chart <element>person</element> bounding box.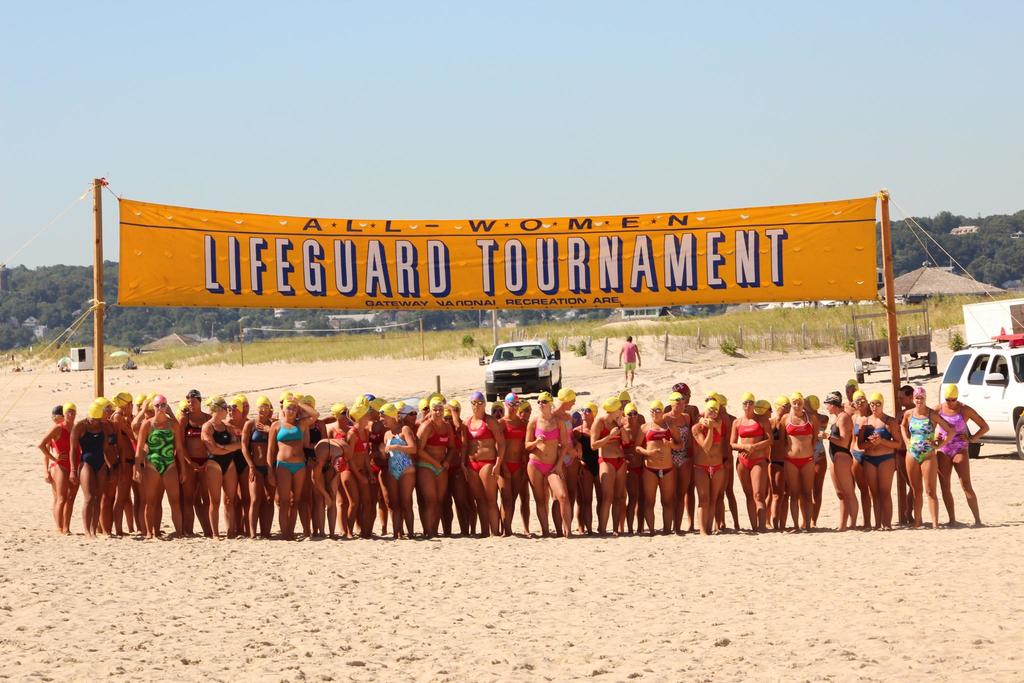
Charted: x1=269, y1=391, x2=317, y2=528.
